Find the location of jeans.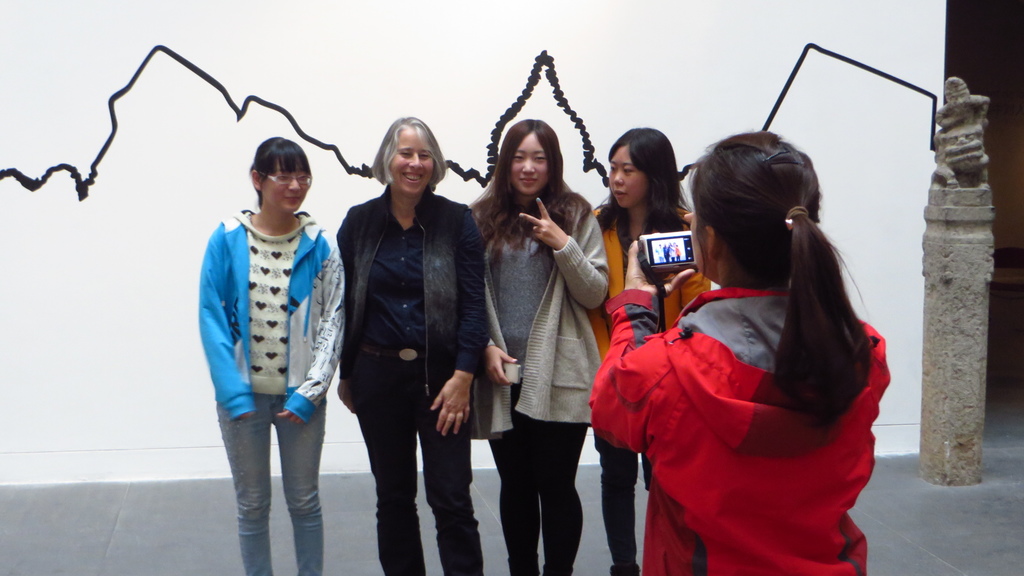
Location: x1=346, y1=344, x2=454, y2=556.
